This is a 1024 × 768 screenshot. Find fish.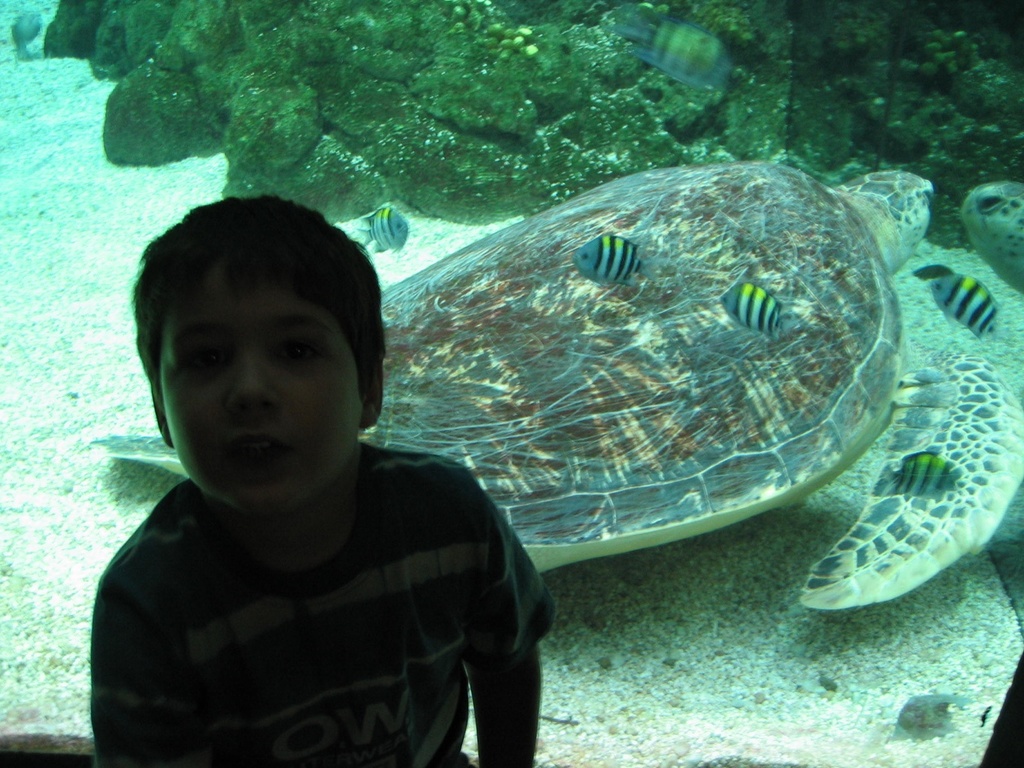
Bounding box: box(567, 228, 642, 292).
